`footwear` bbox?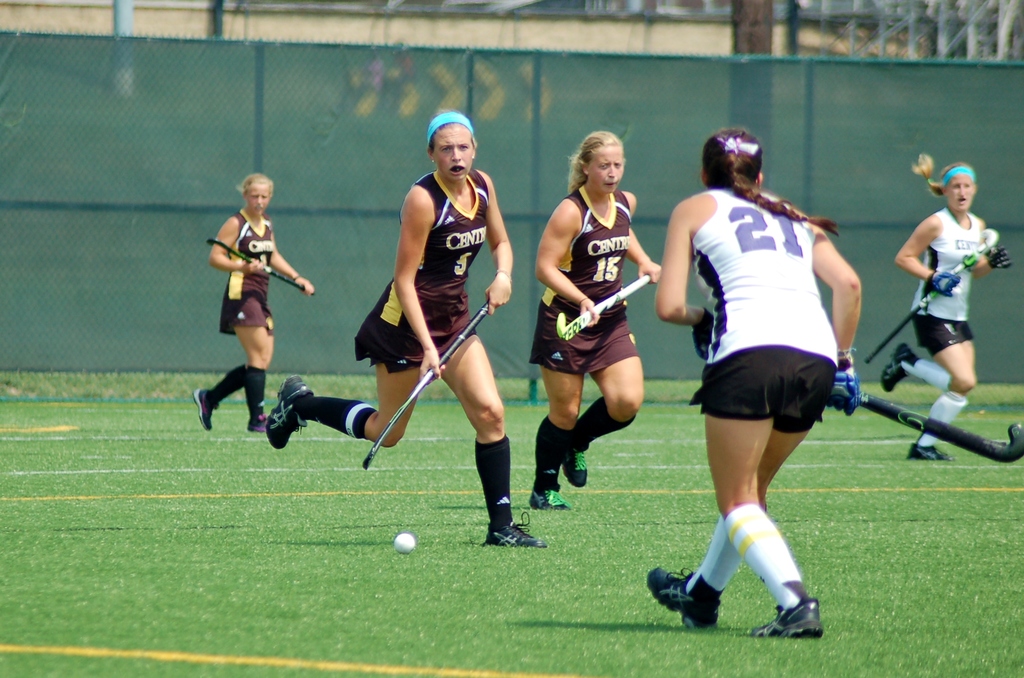
locate(192, 380, 218, 433)
